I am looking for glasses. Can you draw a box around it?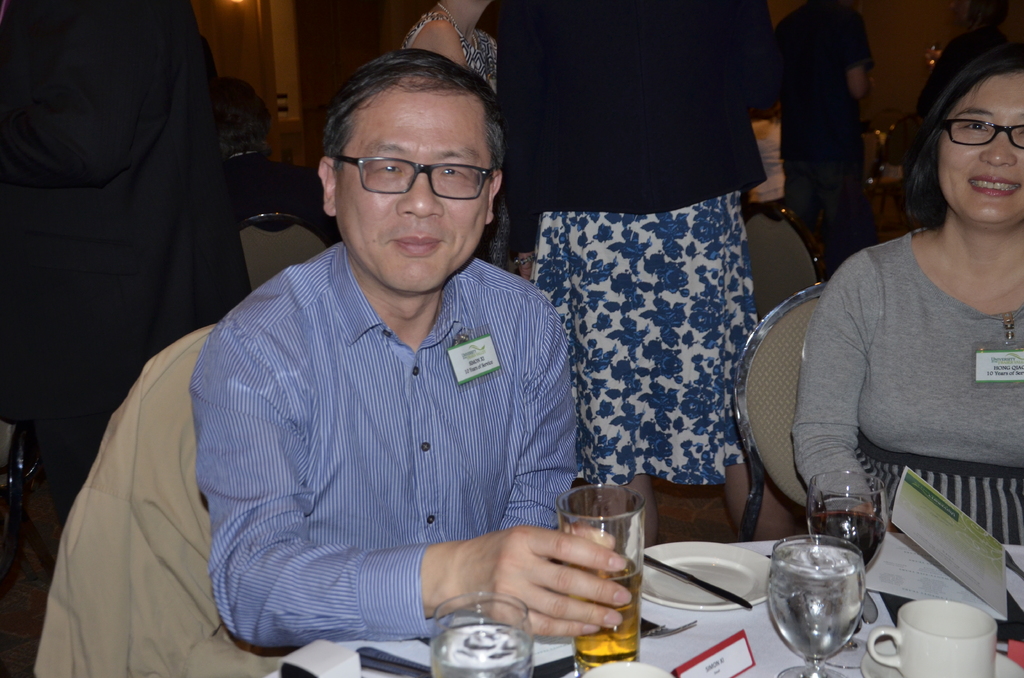
Sure, the bounding box is Rect(328, 139, 491, 194).
